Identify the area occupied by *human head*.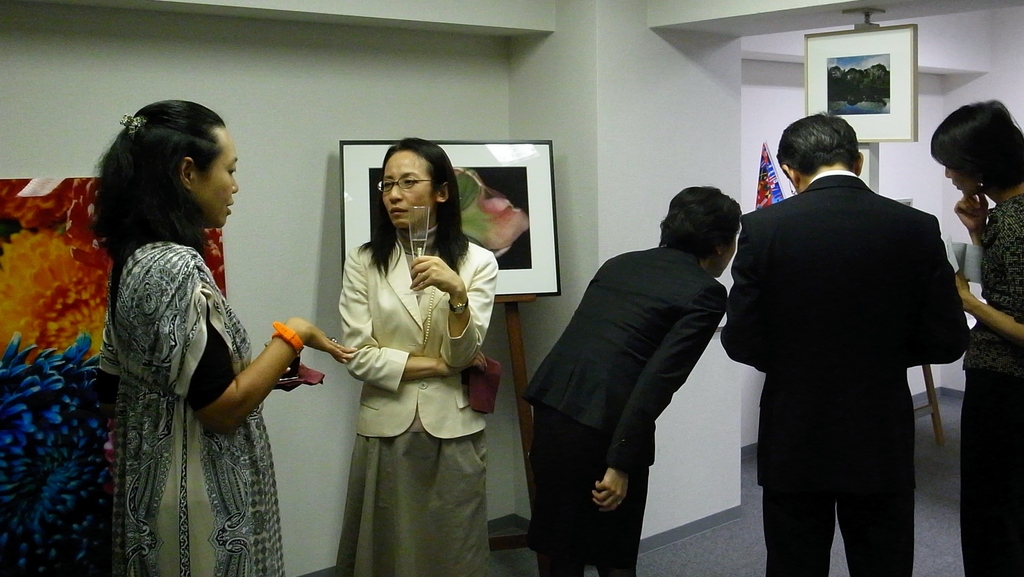
Area: bbox=[774, 110, 867, 193].
